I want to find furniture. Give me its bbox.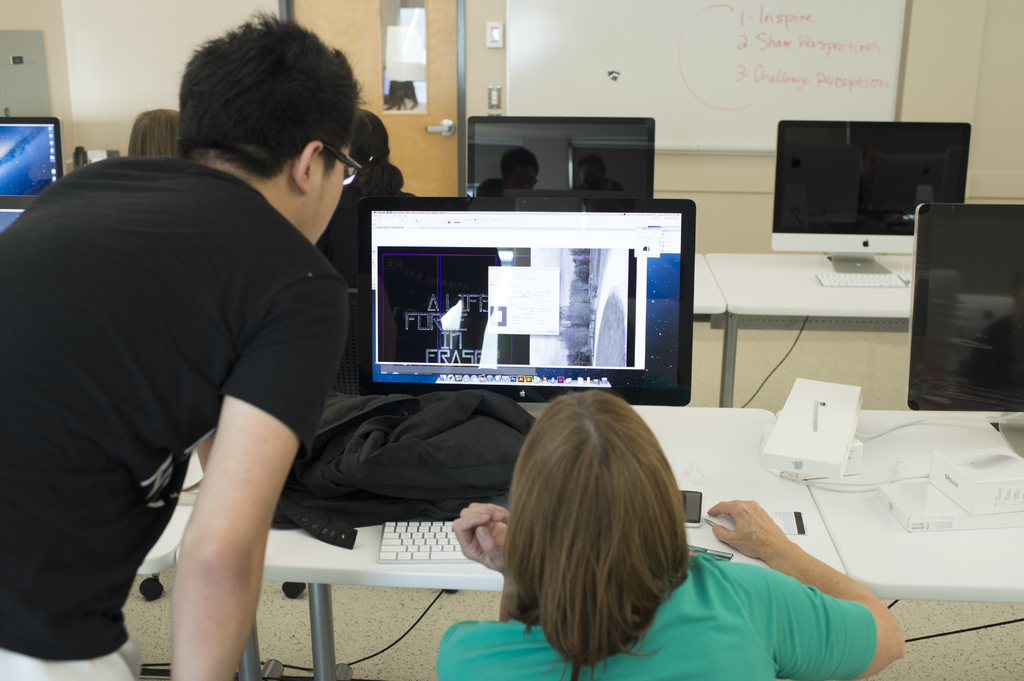
Rect(132, 406, 1023, 680).
